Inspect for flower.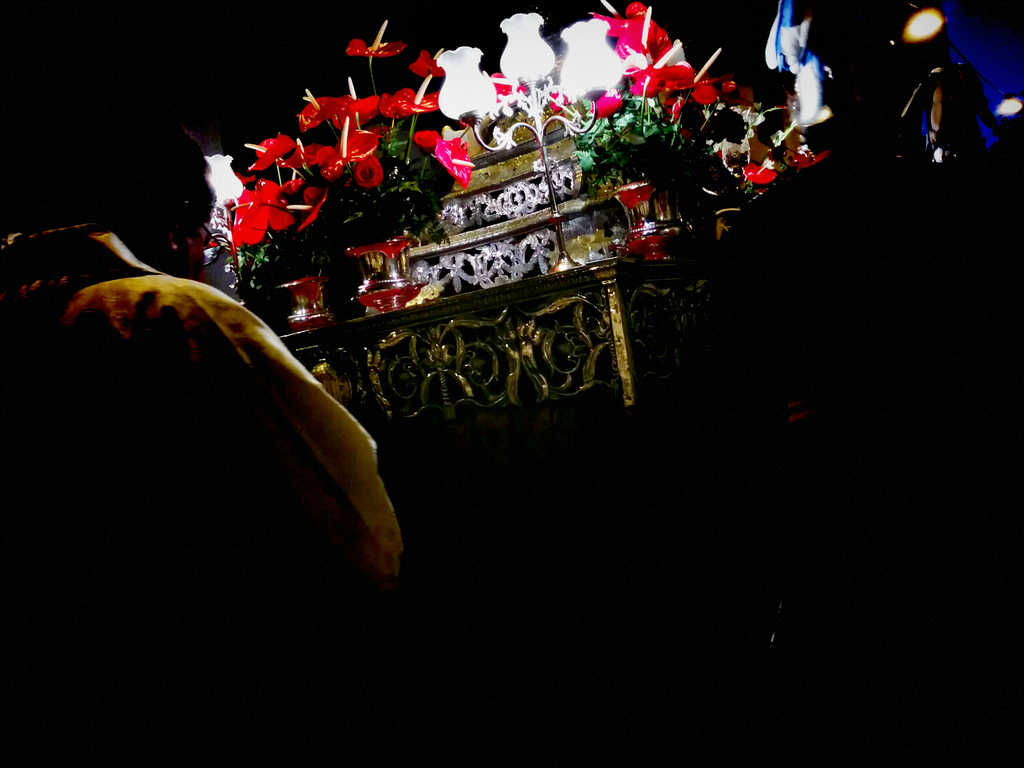
Inspection: <bbox>344, 17, 410, 63</bbox>.
